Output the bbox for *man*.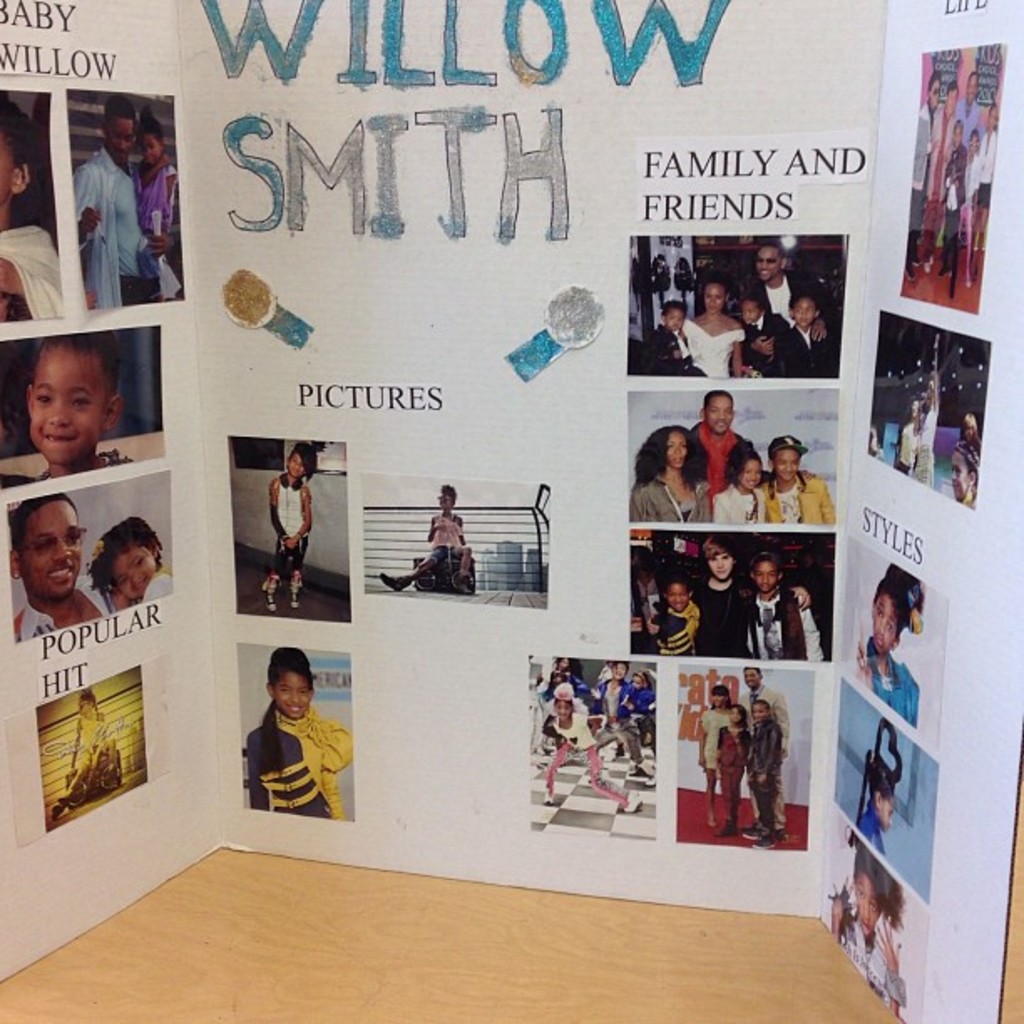
<bbox>780, 293, 842, 383</bbox>.
